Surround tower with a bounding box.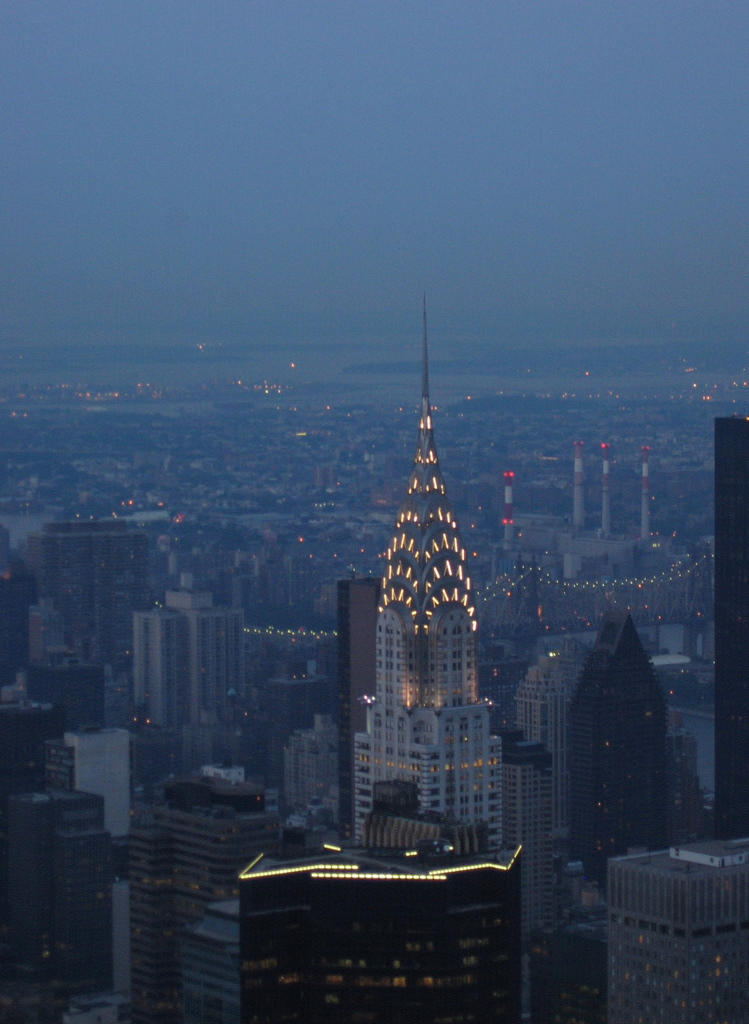
locate(493, 653, 568, 963).
